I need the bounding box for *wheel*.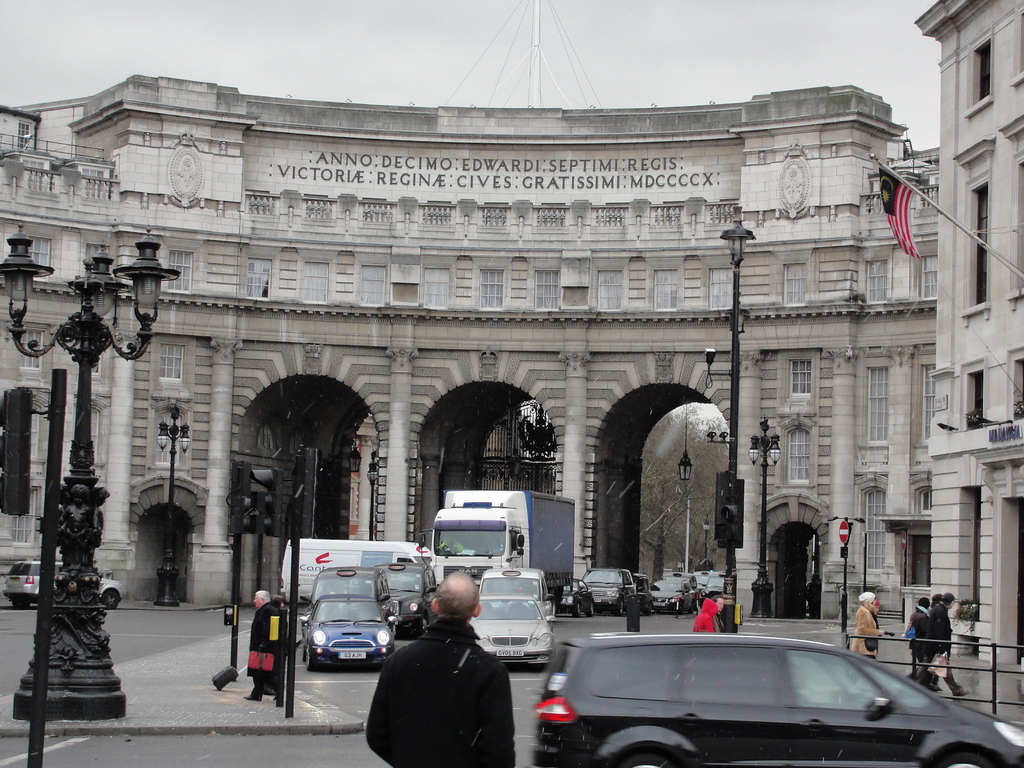
Here it is: bbox(95, 581, 123, 614).
